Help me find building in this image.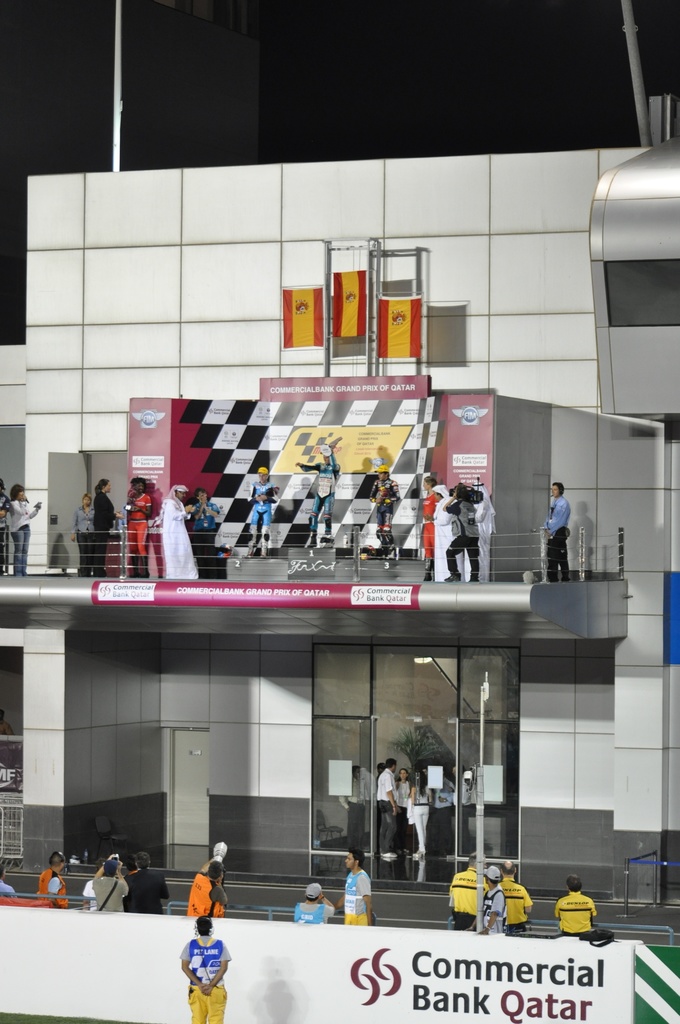
Found it: 0/152/679/1023.
